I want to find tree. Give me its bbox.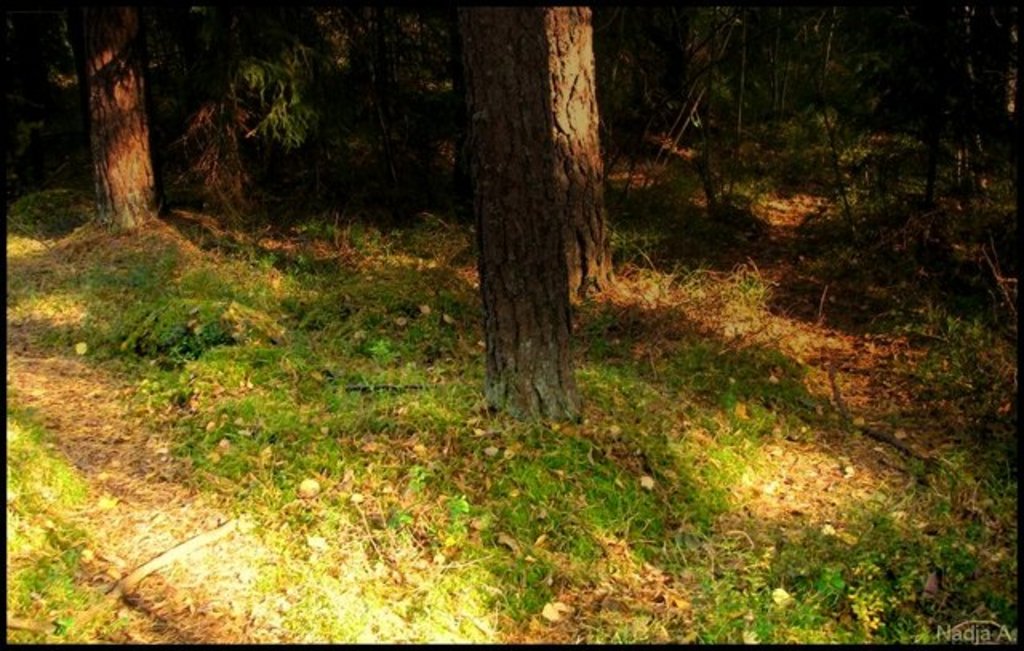
BBox(374, 40, 661, 413).
